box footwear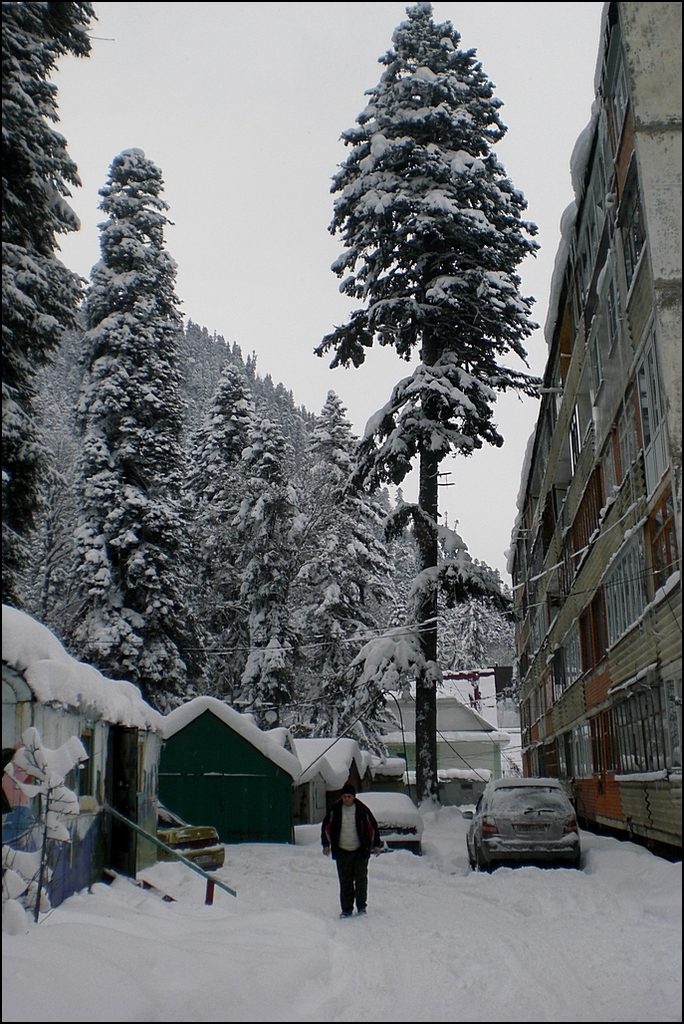
box(359, 910, 367, 917)
